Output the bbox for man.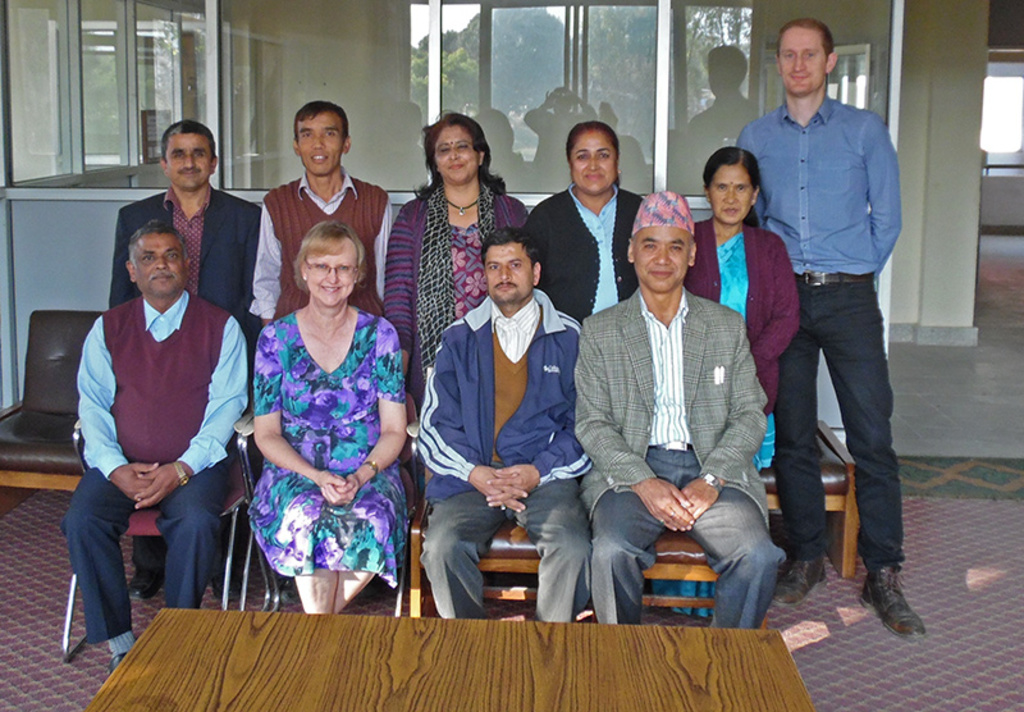
568,195,787,643.
